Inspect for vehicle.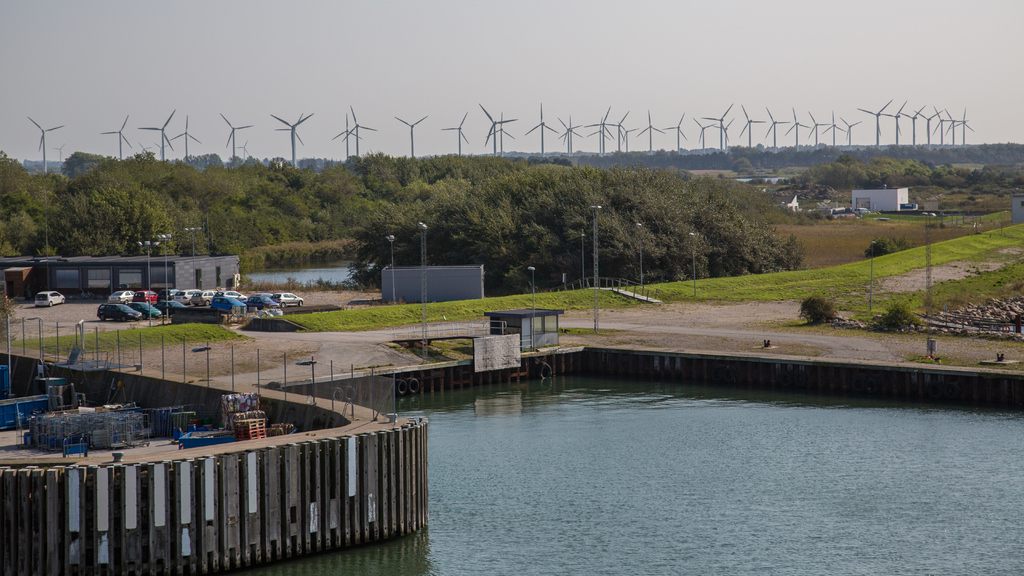
Inspection: select_region(250, 293, 284, 318).
